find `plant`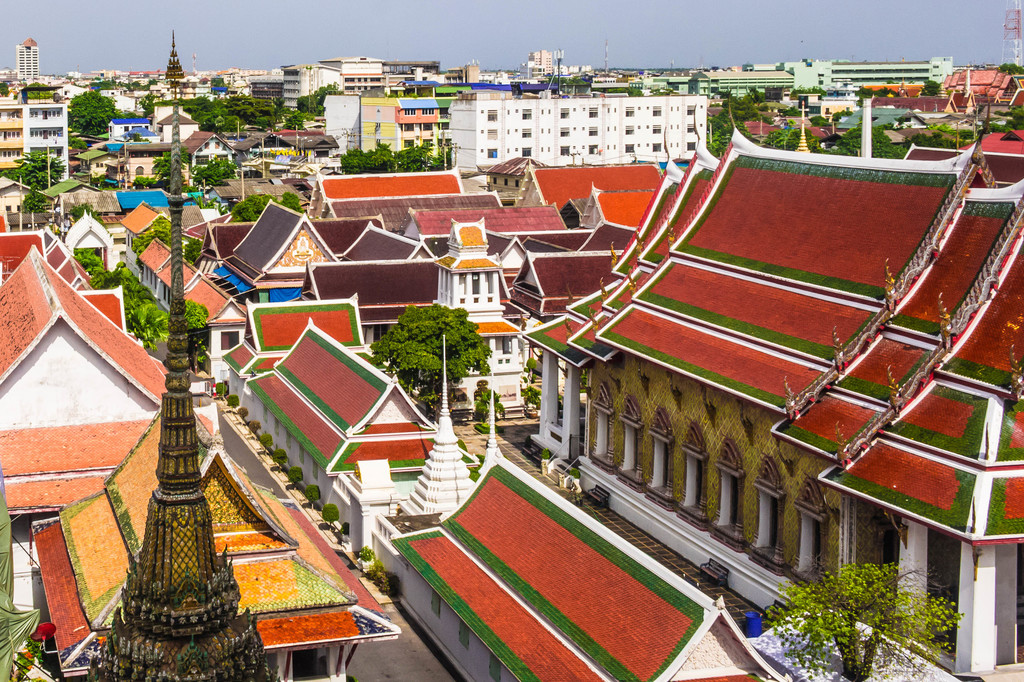
bbox=(822, 131, 868, 159)
